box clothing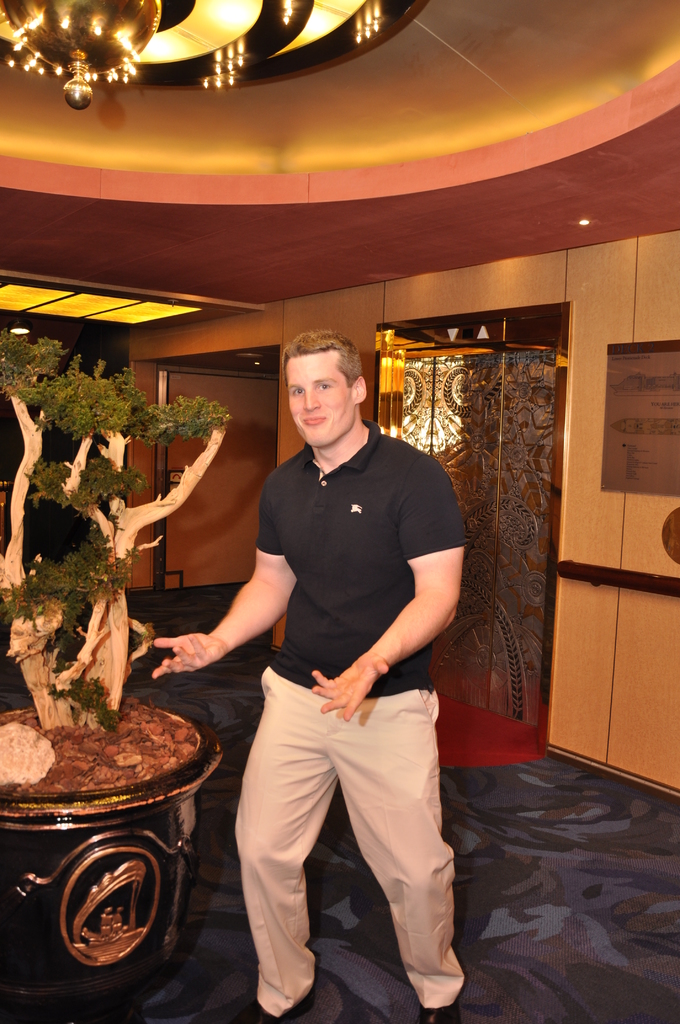
Rect(220, 394, 463, 973)
